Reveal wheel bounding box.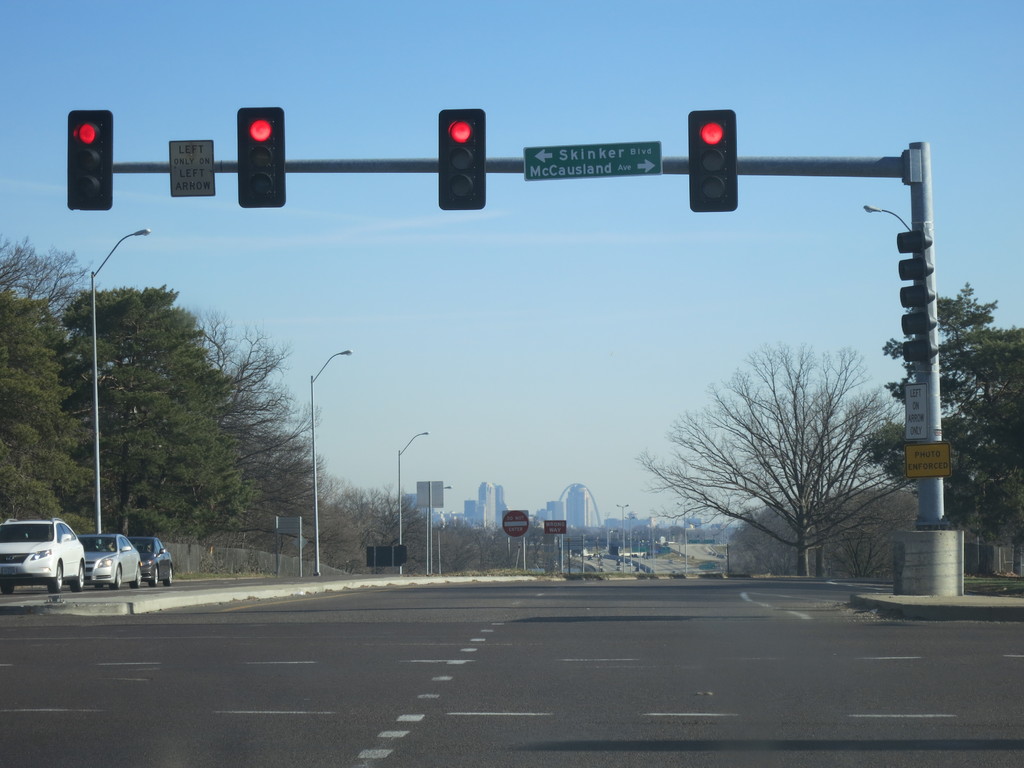
Revealed: 109,565,120,588.
